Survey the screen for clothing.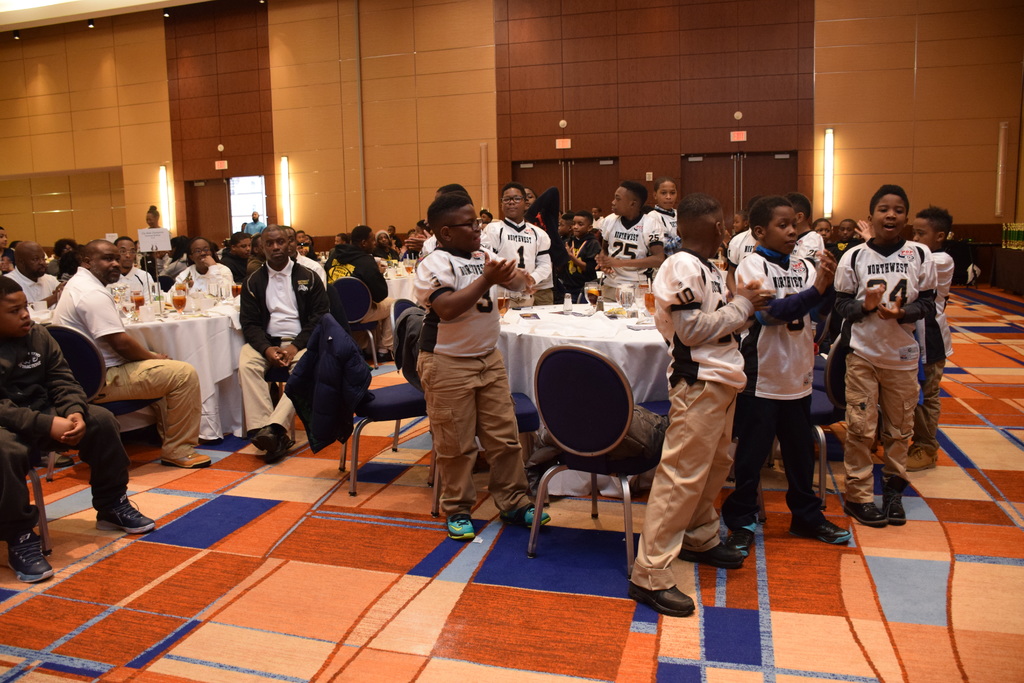
Survey found: (165,263,236,313).
